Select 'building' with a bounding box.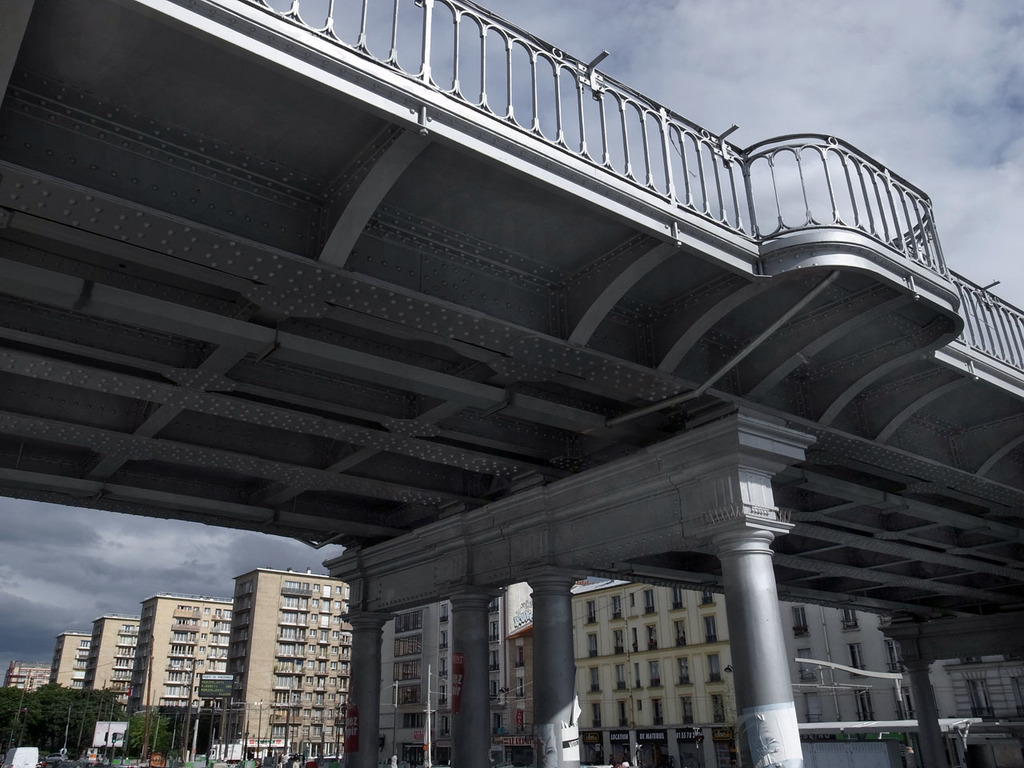
region(782, 602, 920, 767).
